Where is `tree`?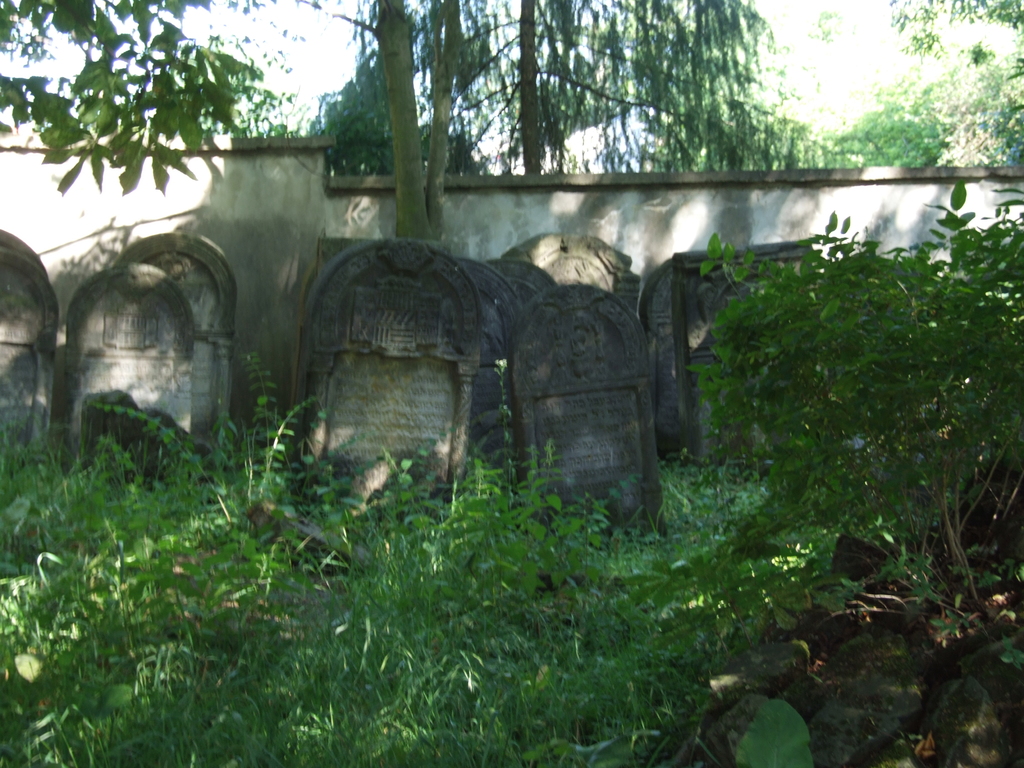
box(829, 0, 1023, 170).
